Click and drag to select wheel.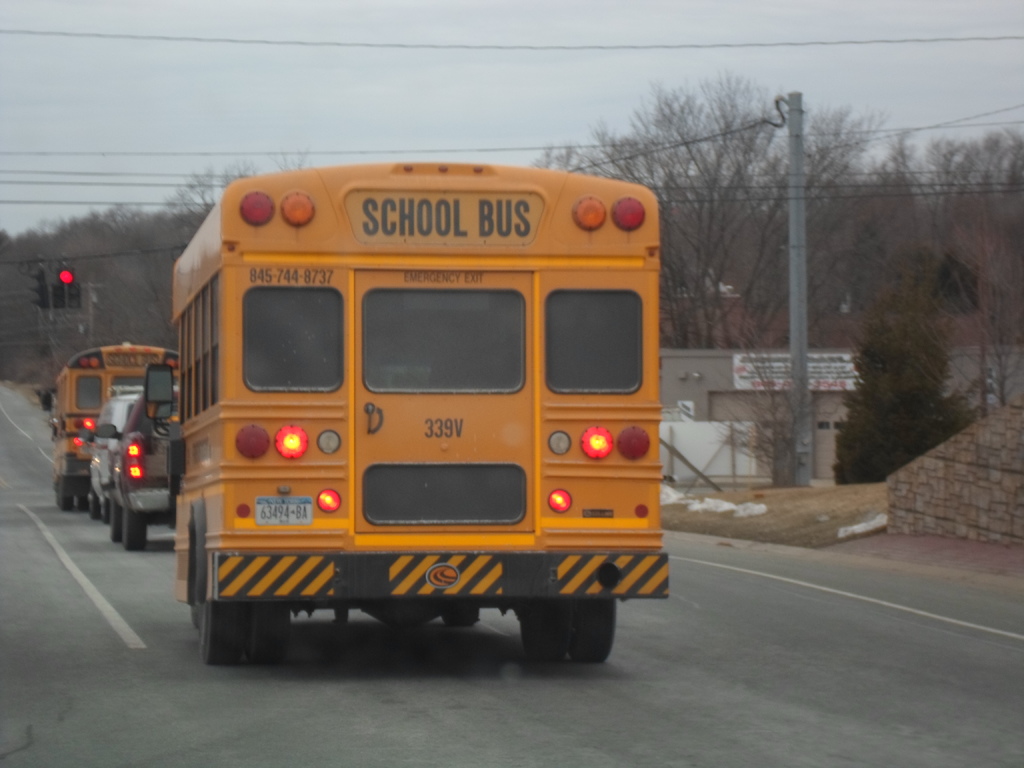
Selection: x1=58, y1=482, x2=73, y2=507.
